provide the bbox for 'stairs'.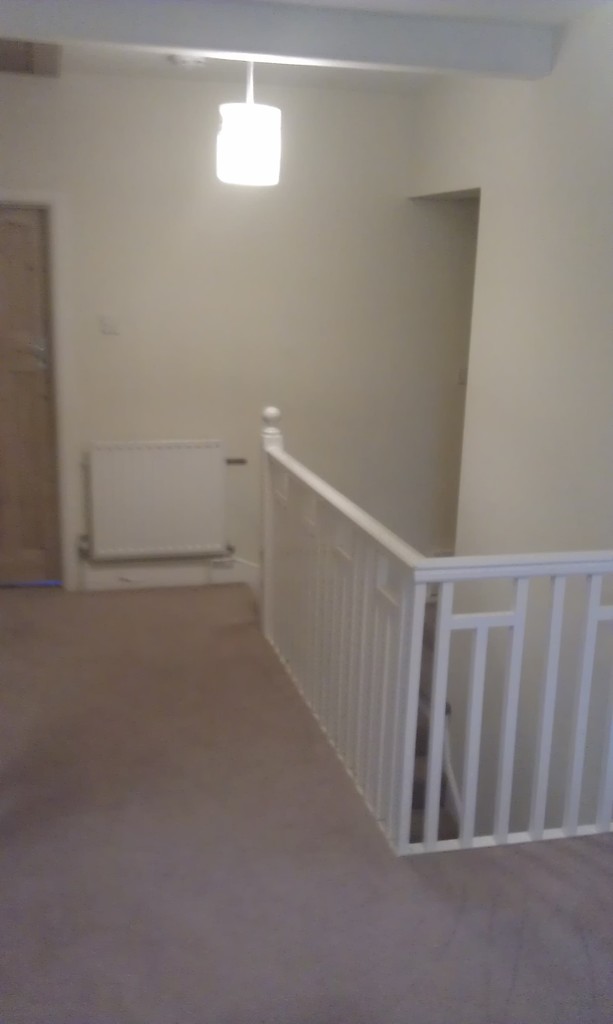
<bbox>411, 692, 463, 844</bbox>.
